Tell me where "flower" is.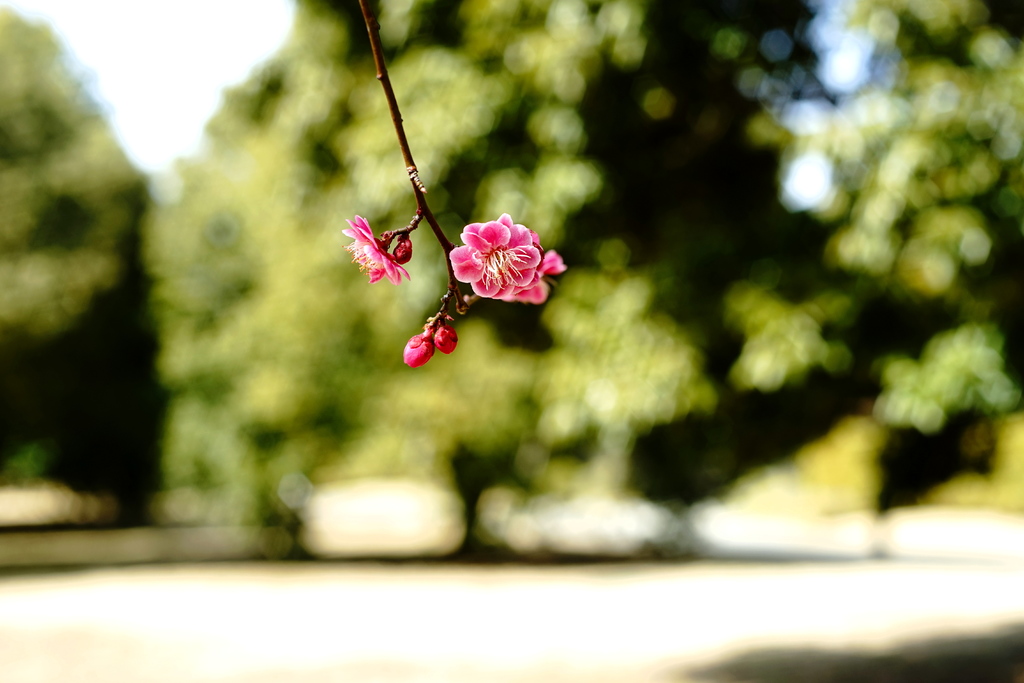
"flower" is at box(343, 213, 412, 284).
